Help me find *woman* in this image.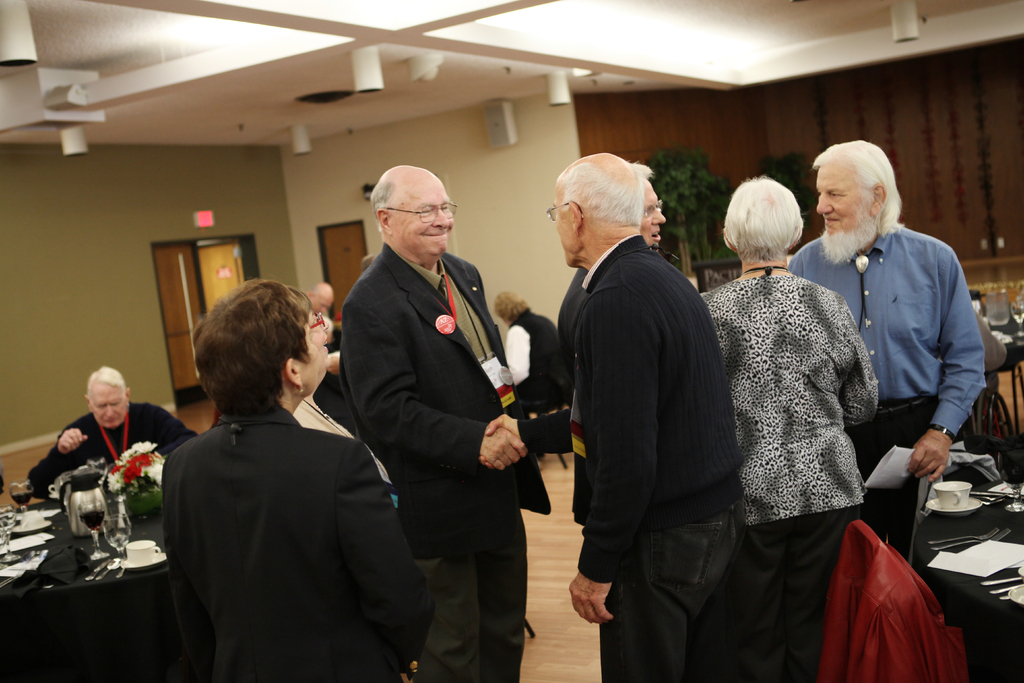
Found it: <bbox>163, 267, 437, 682</bbox>.
